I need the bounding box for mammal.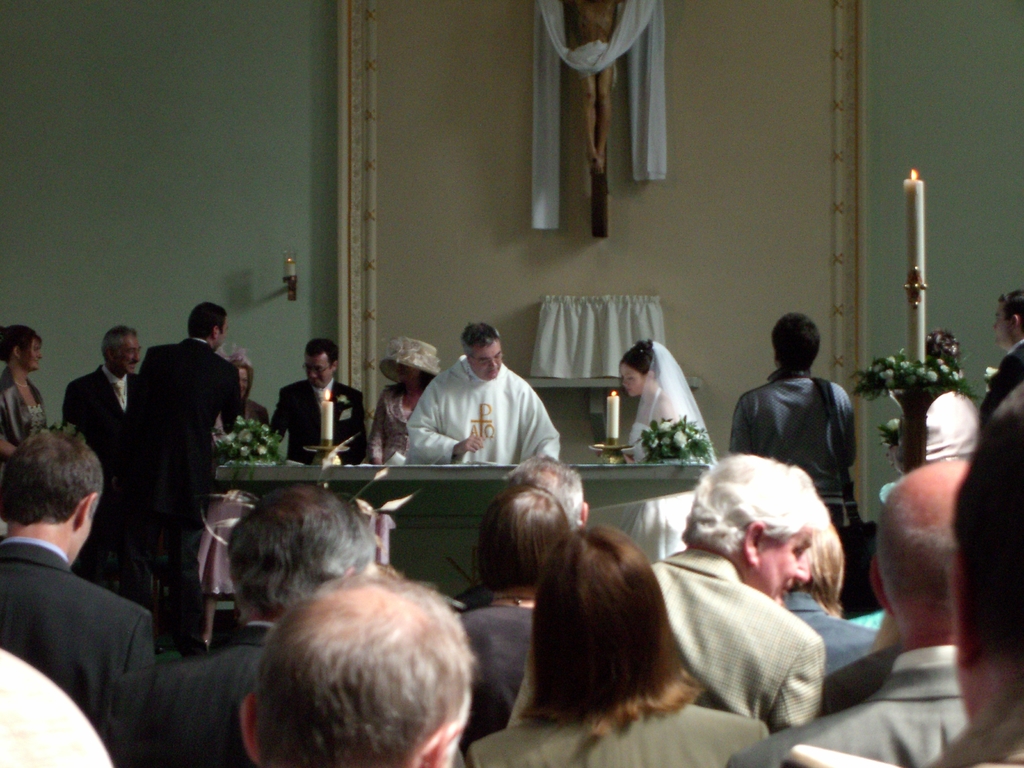
Here it is: 729, 452, 964, 767.
